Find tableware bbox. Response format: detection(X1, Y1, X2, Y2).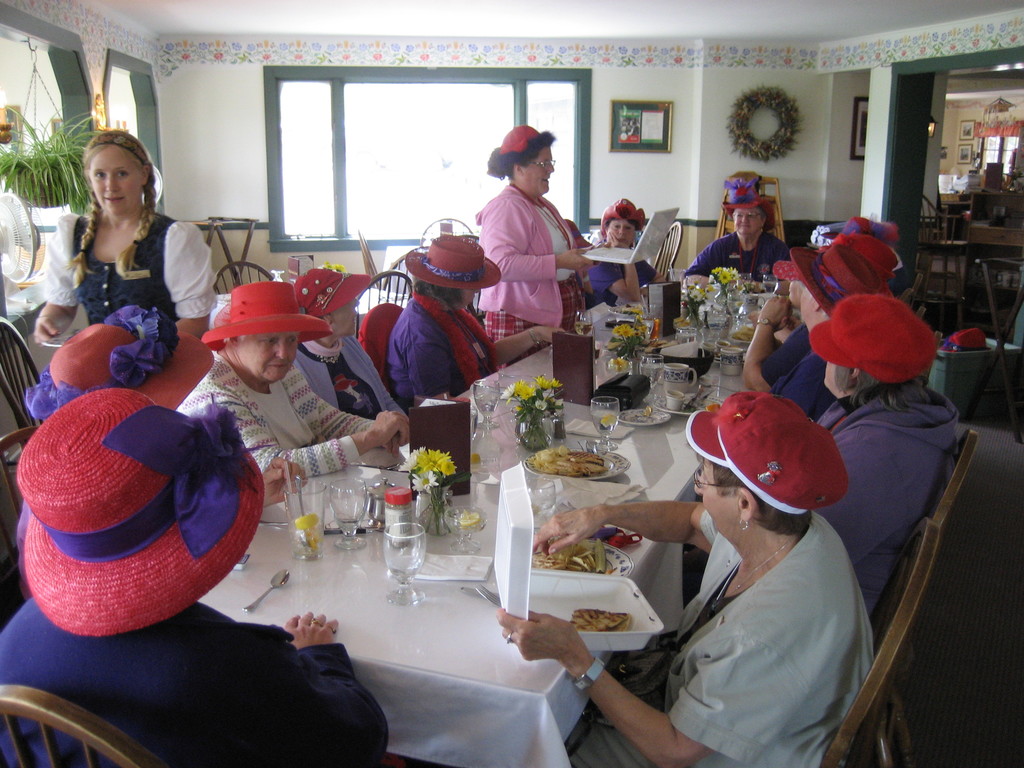
detection(589, 394, 620, 451).
